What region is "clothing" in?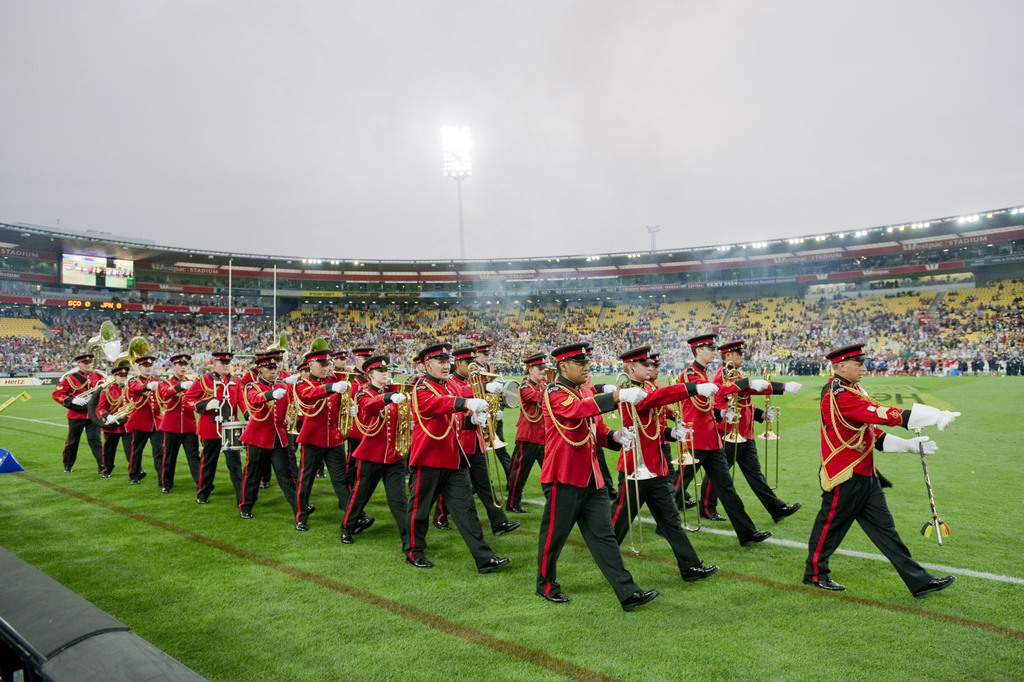
pyautogui.locateOnScreen(675, 365, 761, 549).
